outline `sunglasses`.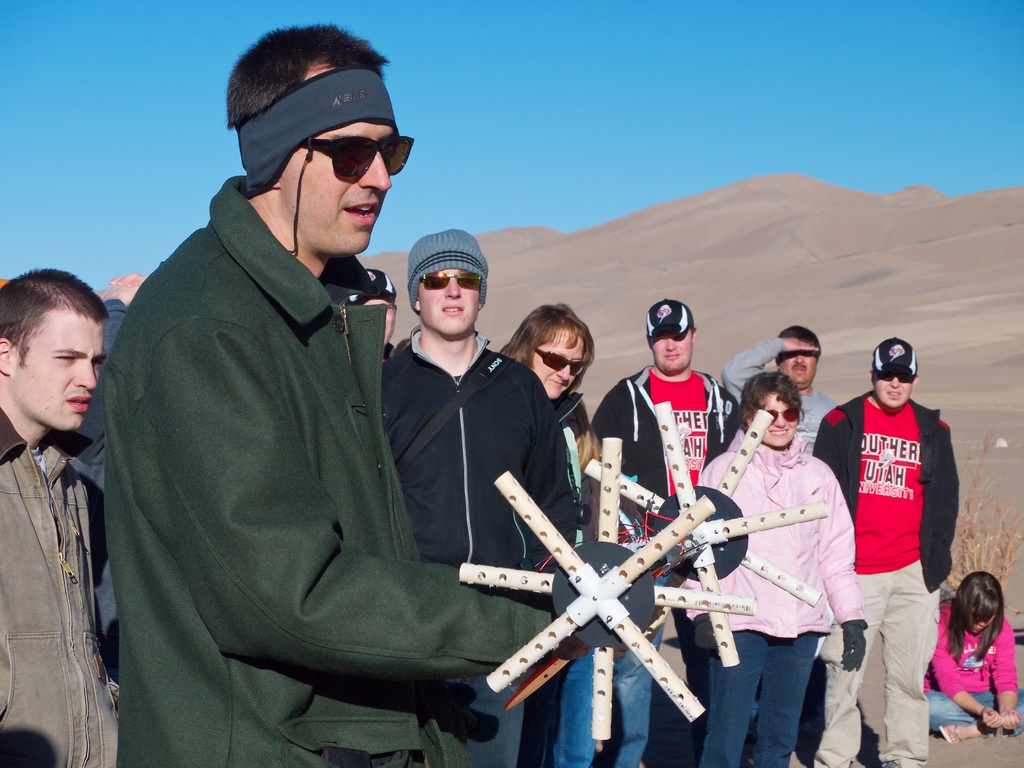
Outline: bbox=(877, 373, 913, 381).
